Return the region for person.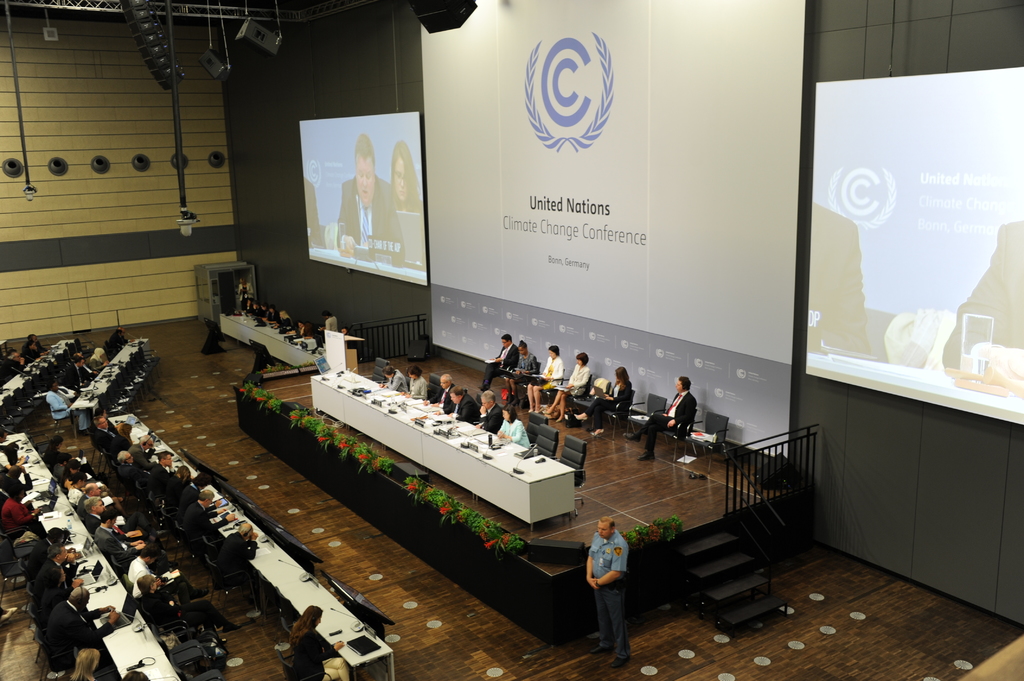
Rect(388, 136, 422, 215).
